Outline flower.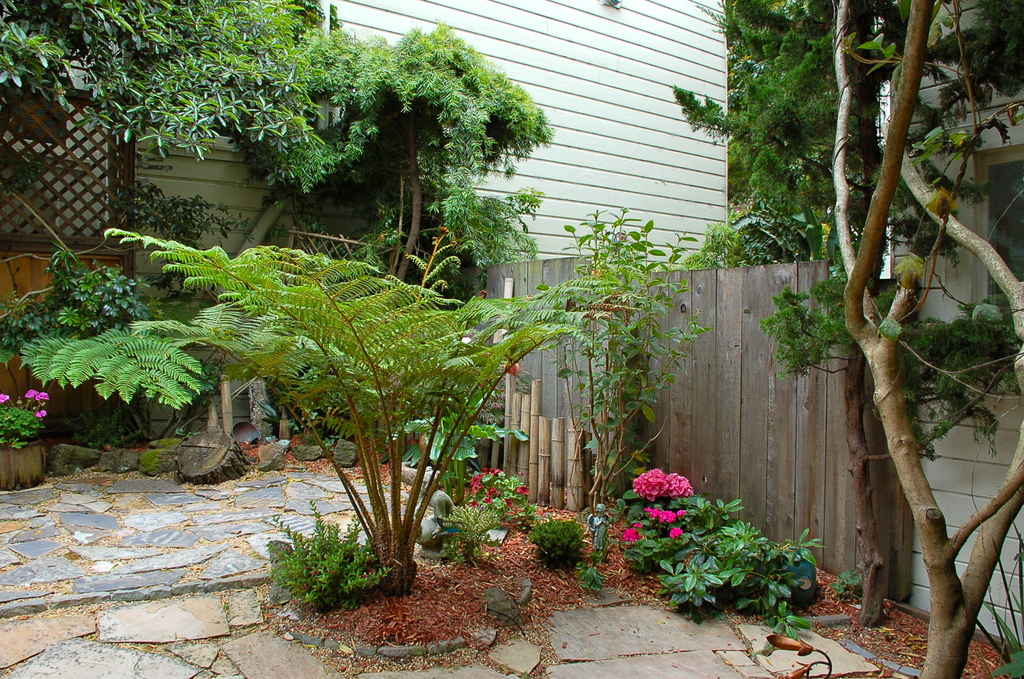
Outline: {"x1": 480, "y1": 500, "x2": 495, "y2": 507}.
